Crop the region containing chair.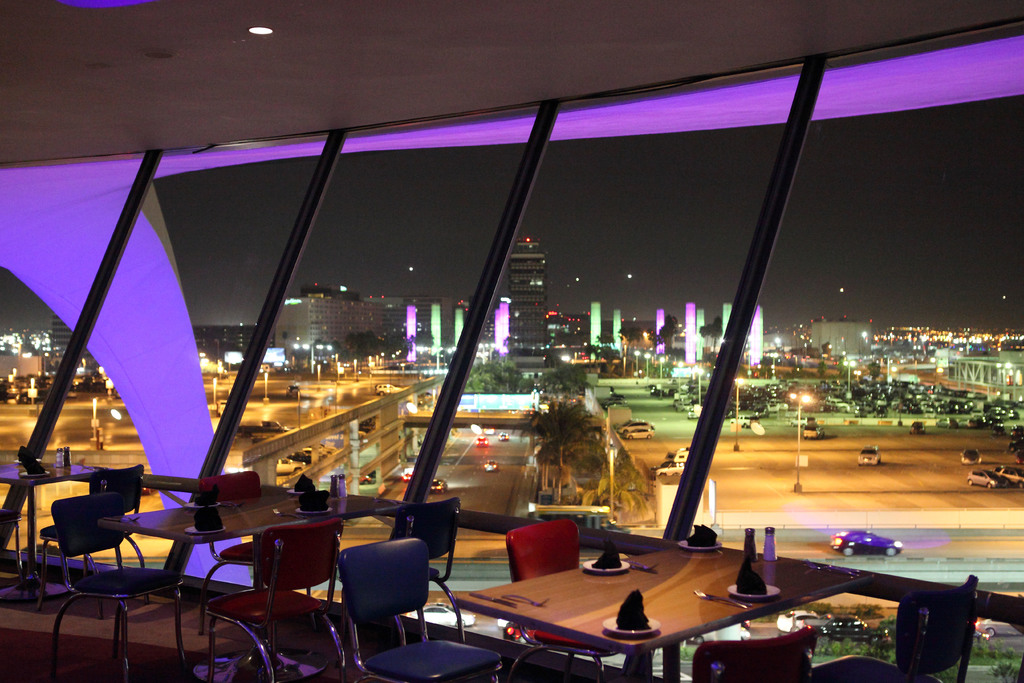
Crop region: box(33, 466, 147, 620).
